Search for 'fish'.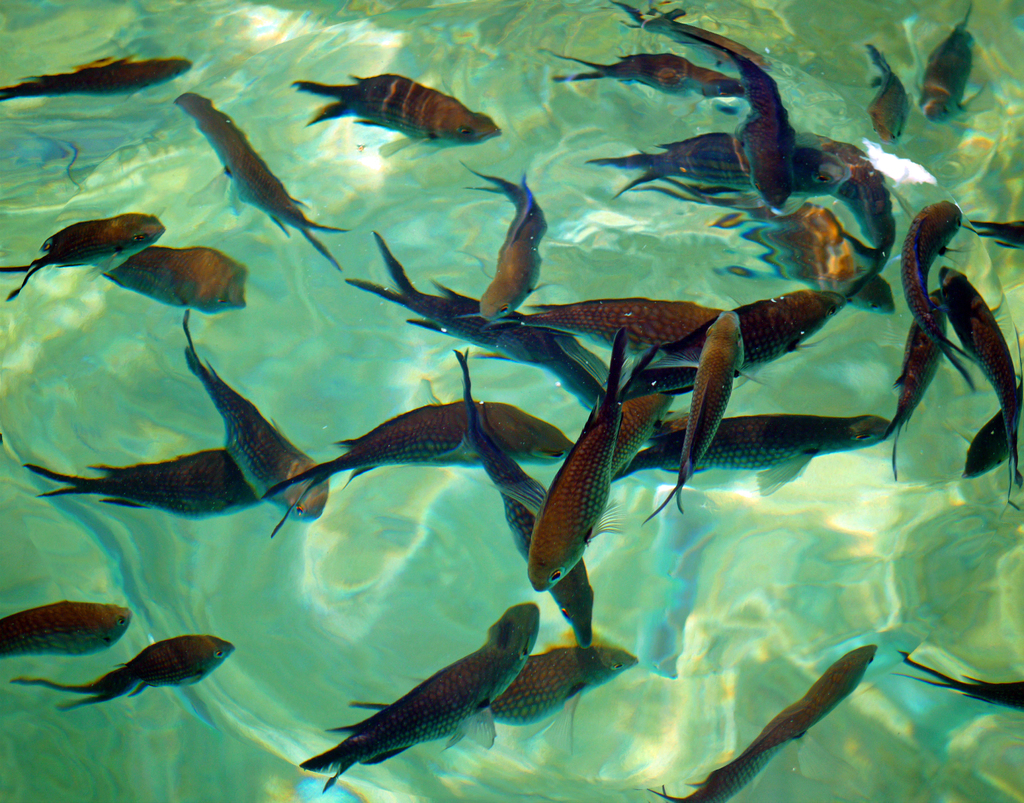
Found at region(260, 395, 573, 539).
